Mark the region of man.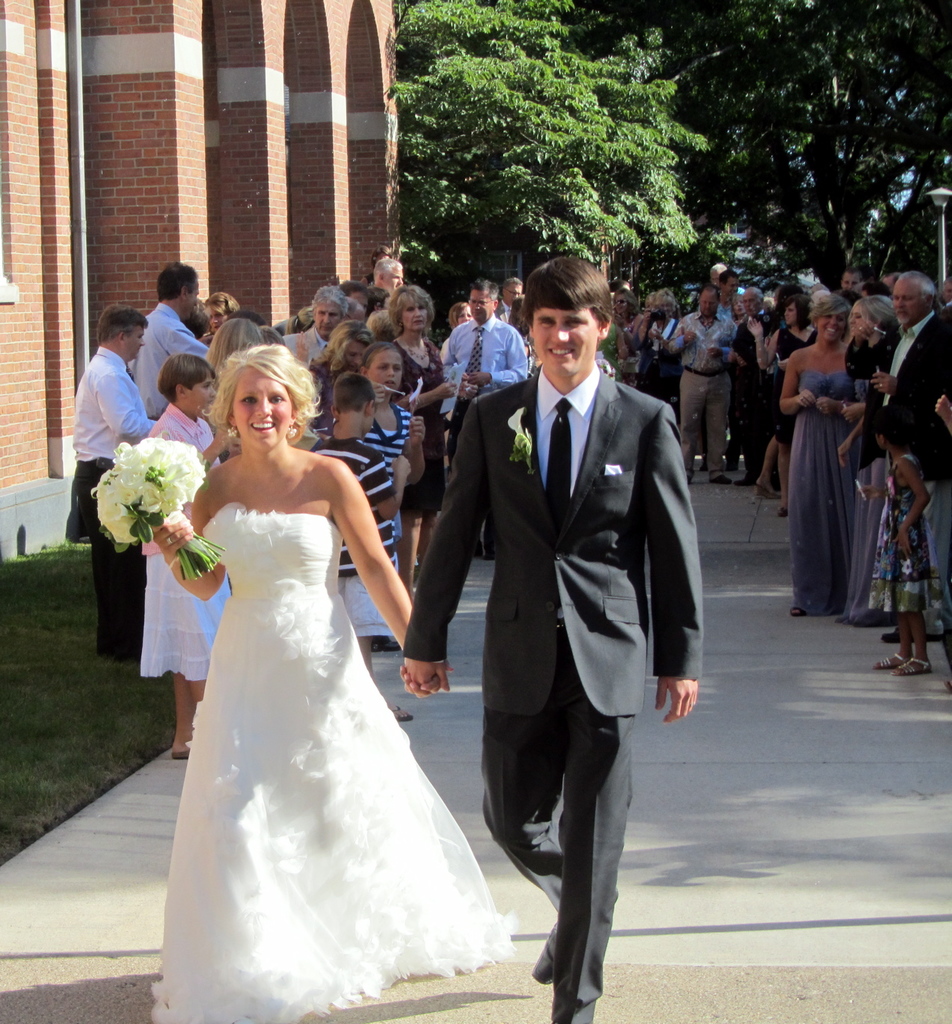
Region: left=369, top=252, right=403, bottom=292.
